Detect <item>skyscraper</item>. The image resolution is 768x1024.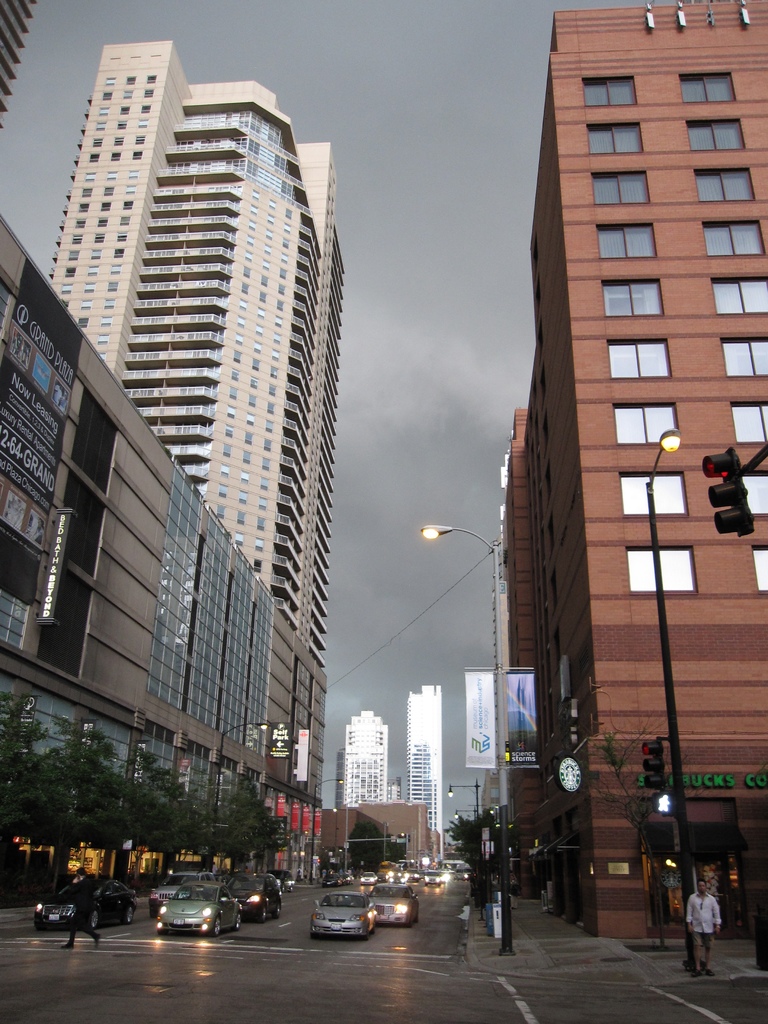
locate(33, 25, 362, 671).
